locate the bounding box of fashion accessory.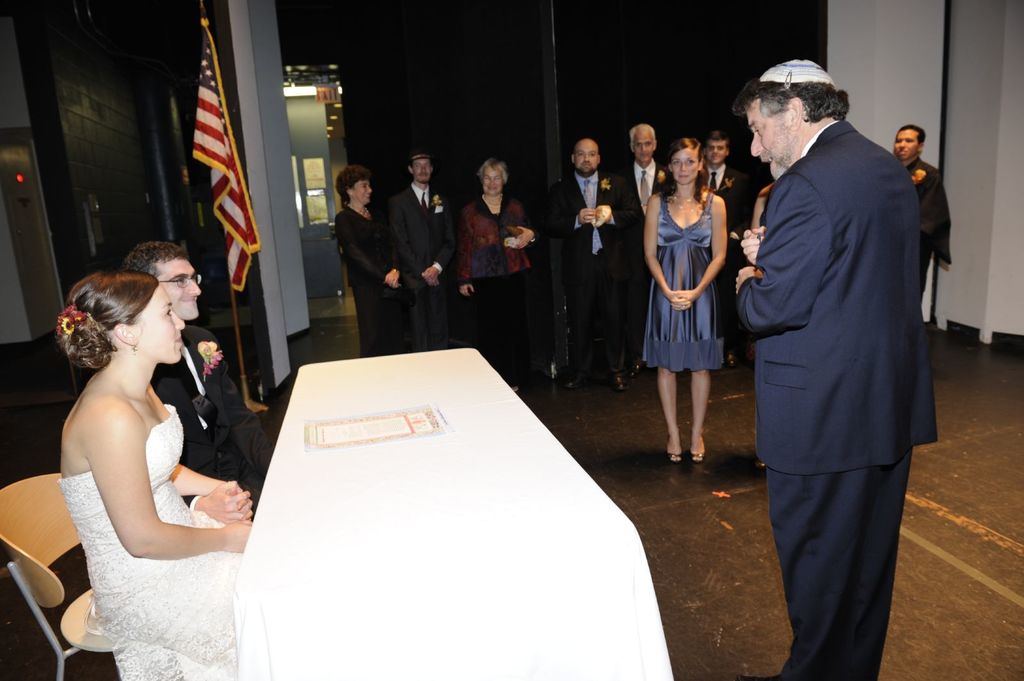
Bounding box: [x1=752, y1=52, x2=832, y2=90].
